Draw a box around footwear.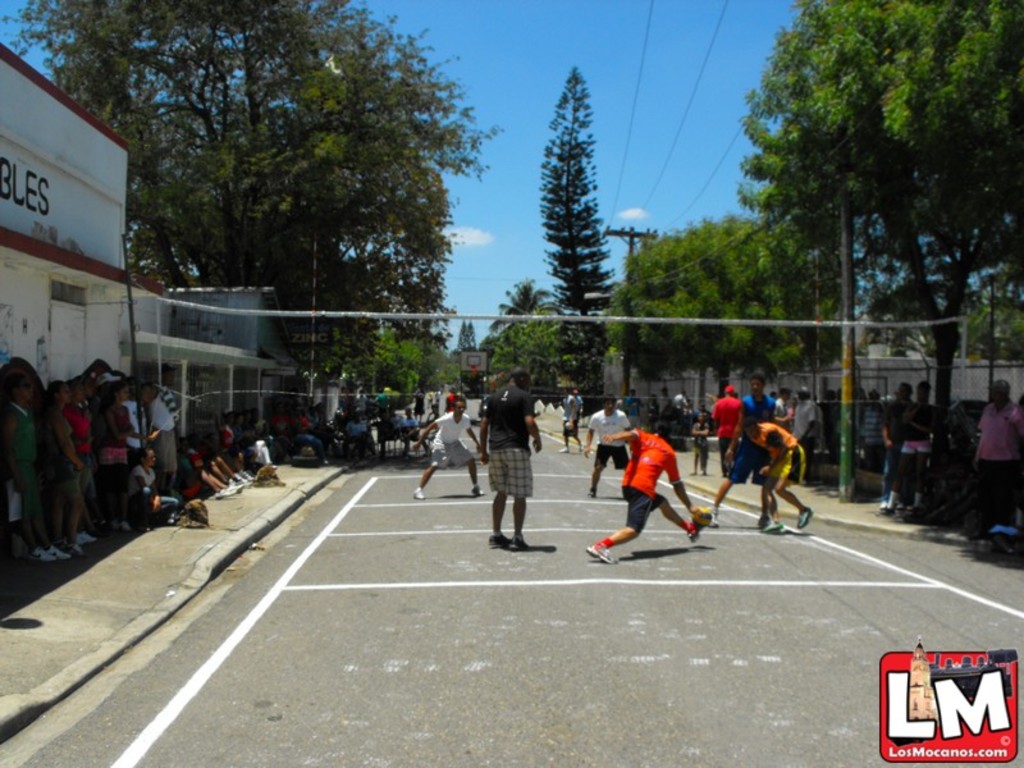
x1=415, y1=486, x2=422, y2=498.
